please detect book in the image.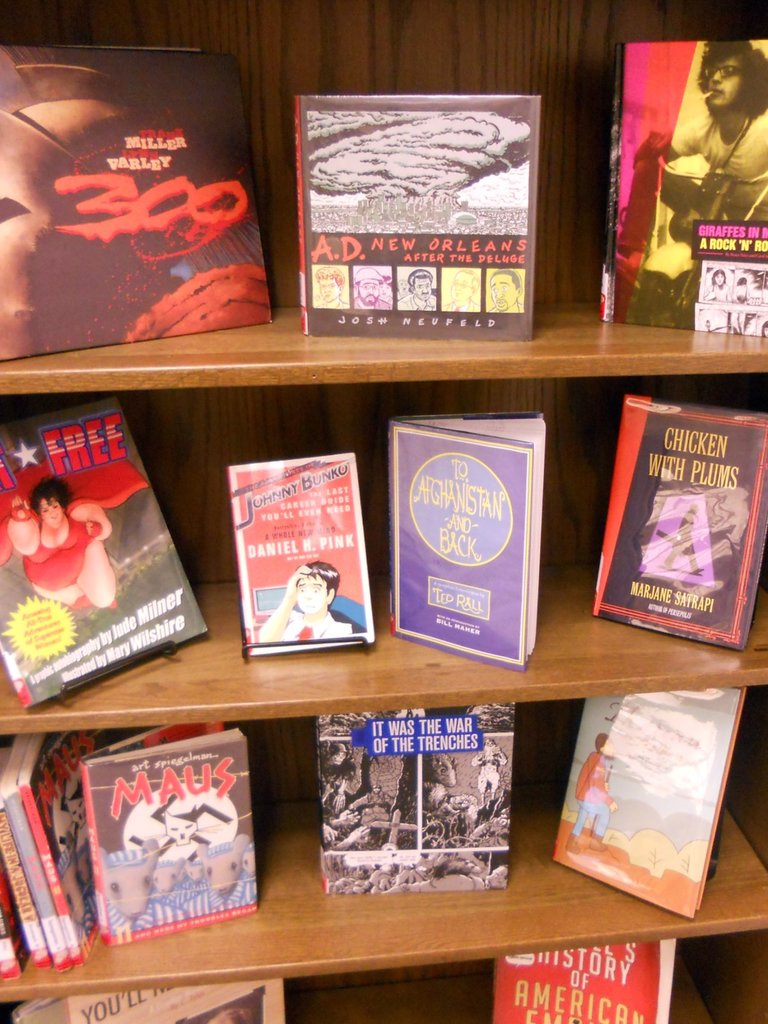
BBox(591, 396, 767, 652).
